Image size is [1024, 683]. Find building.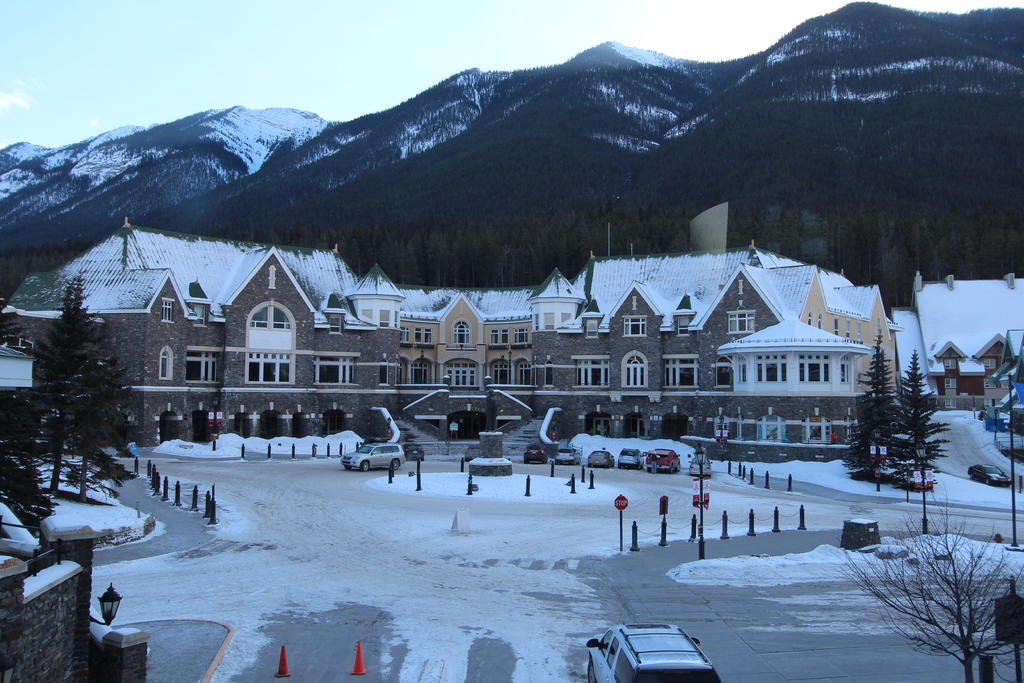
3/215/899/463.
